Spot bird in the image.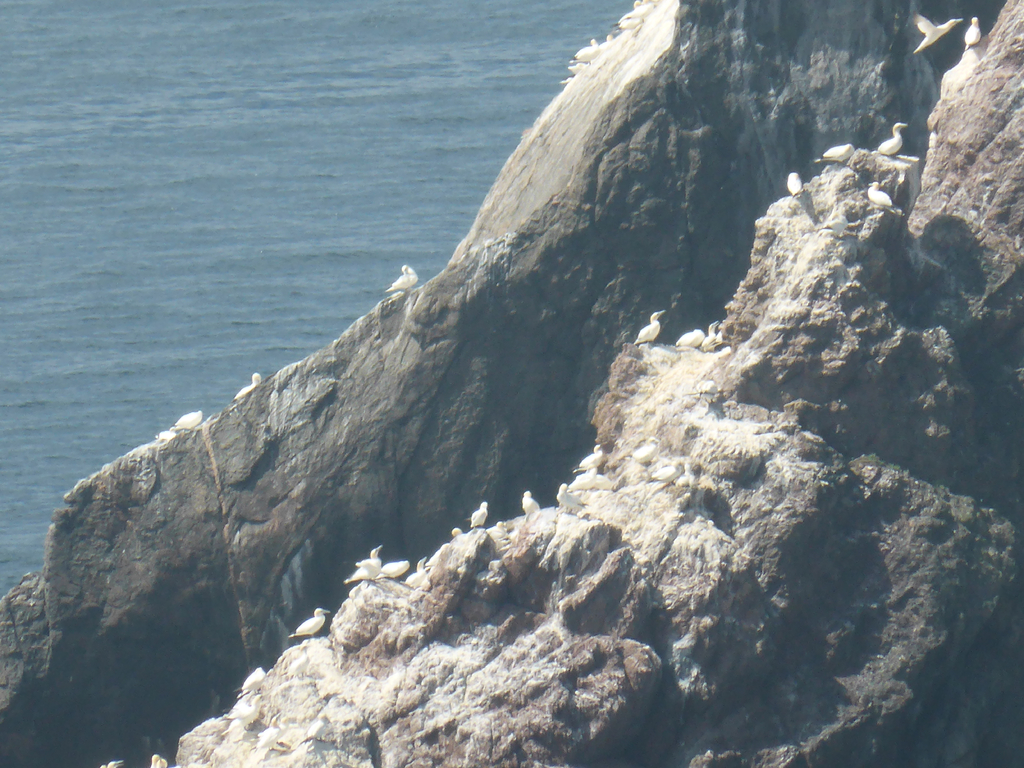
bird found at 784 172 806 202.
